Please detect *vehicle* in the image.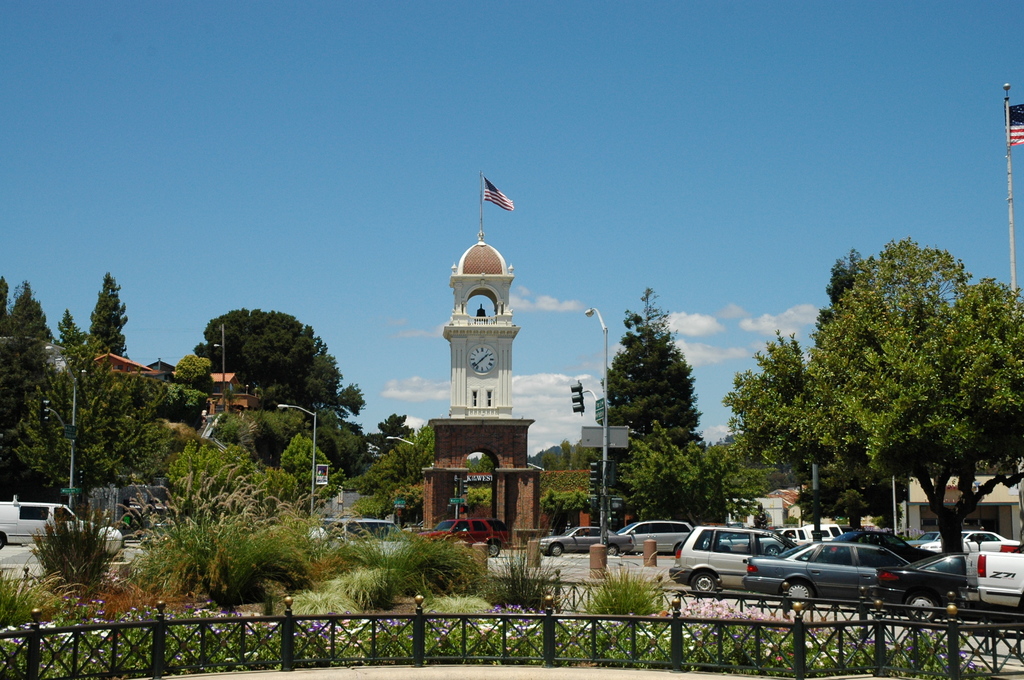
region(314, 515, 411, 563).
